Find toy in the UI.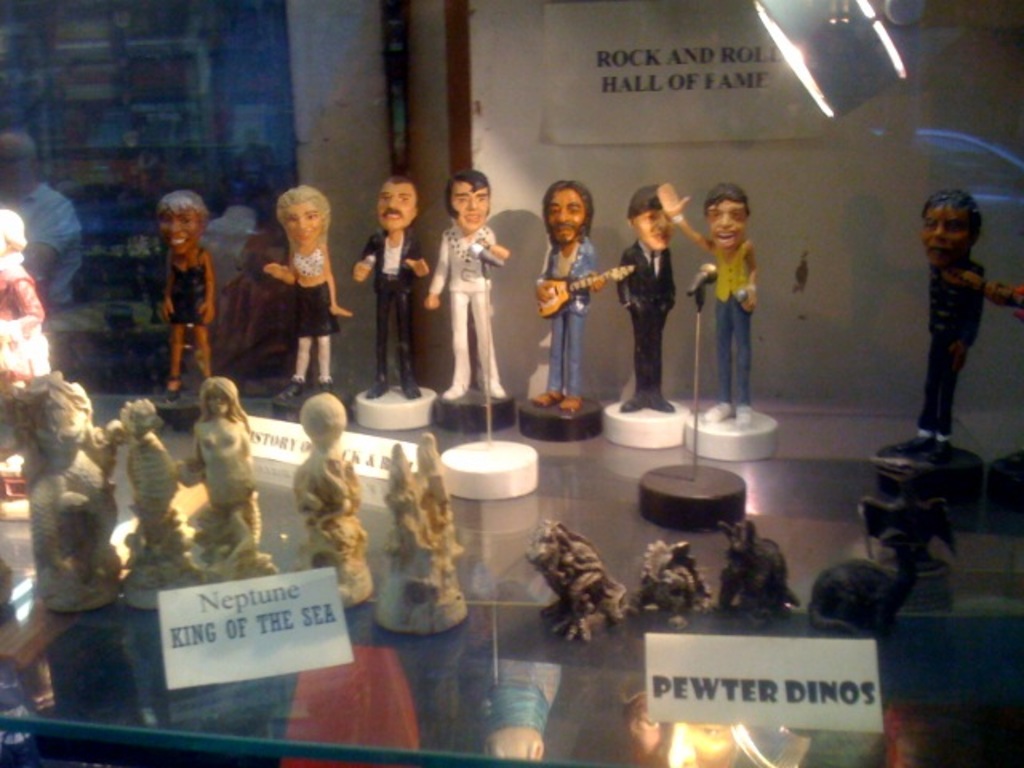
UI element at detection(714, 514, 802, 637).
